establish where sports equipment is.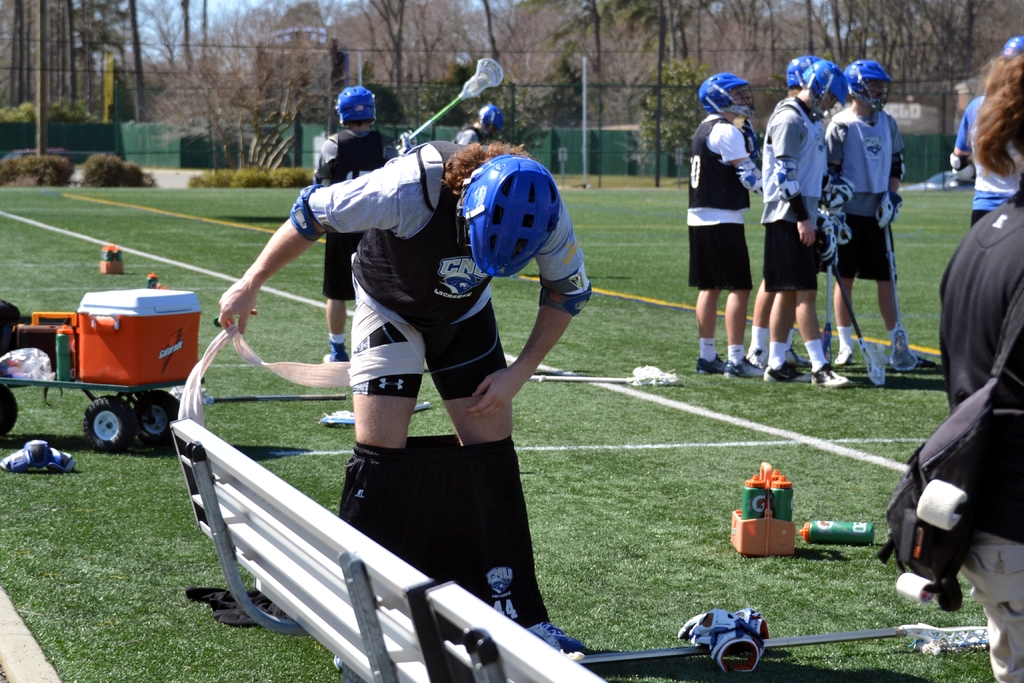
Established at (left=287, top=182, right=326, bottom=242).
